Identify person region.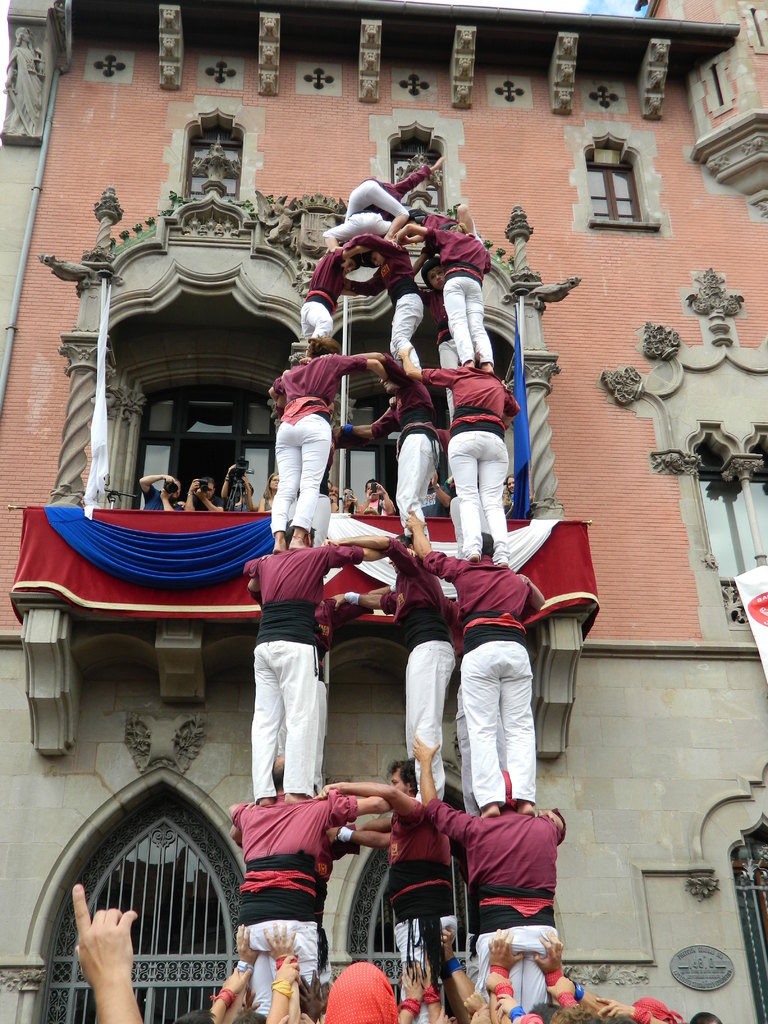
Region: [left=405, top=514, right=541, bottom=817].
